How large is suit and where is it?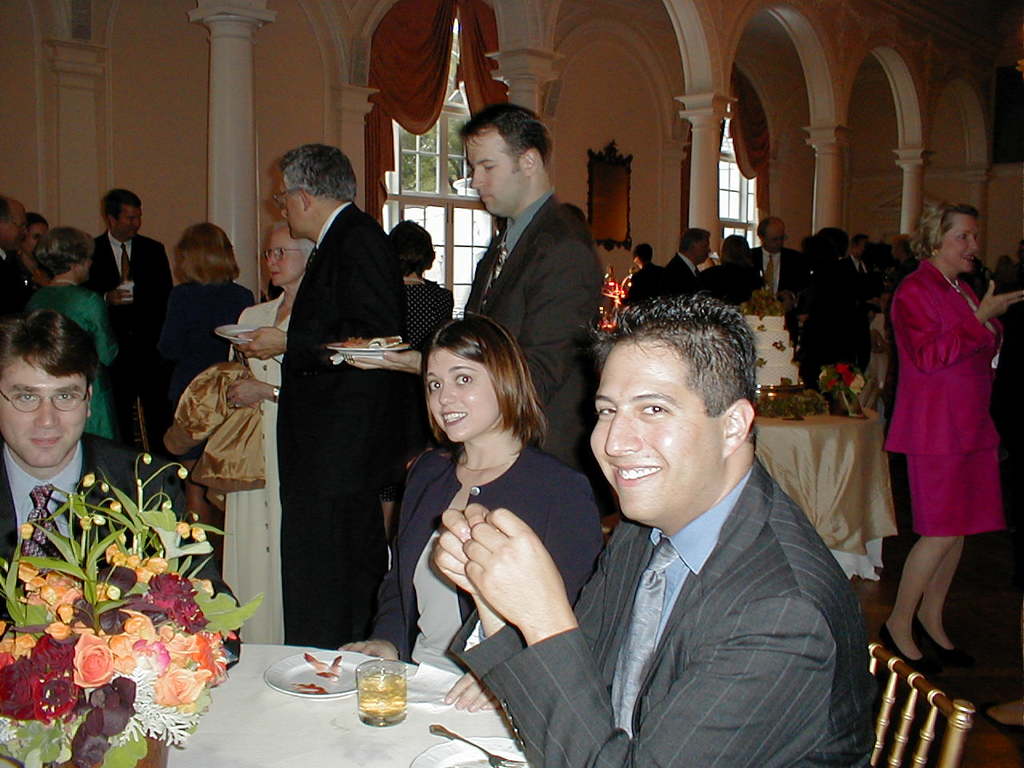
Bounding box: box=[882, 258, 1010, 534].
